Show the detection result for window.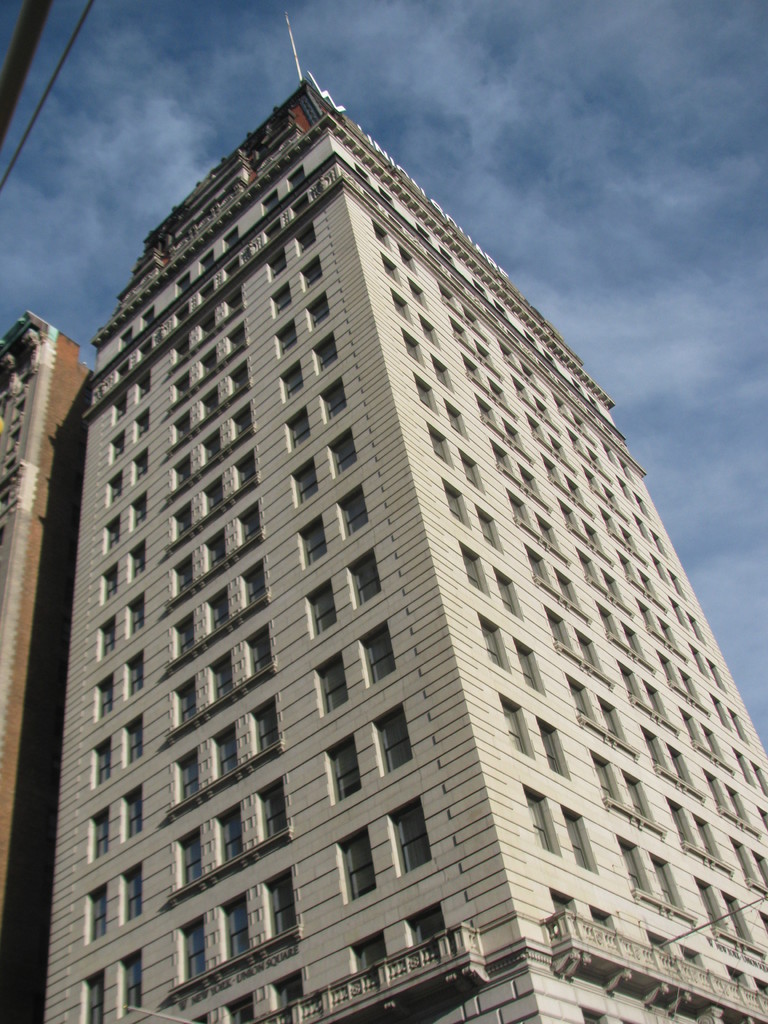
637, 576, 658, 602.
